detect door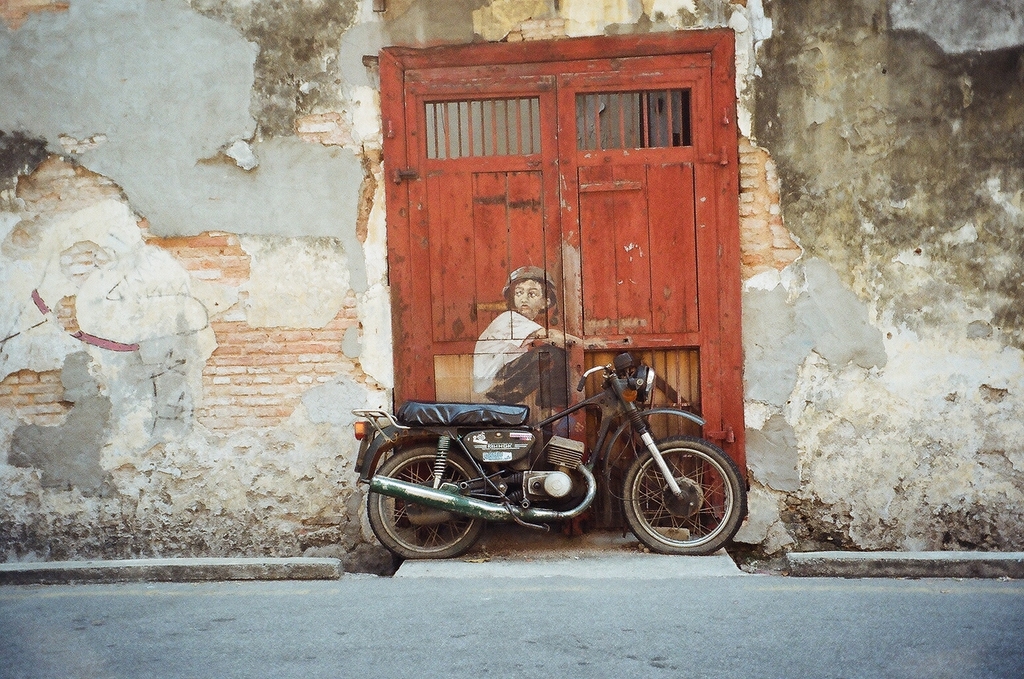
<box>556,70,720,517</box>
